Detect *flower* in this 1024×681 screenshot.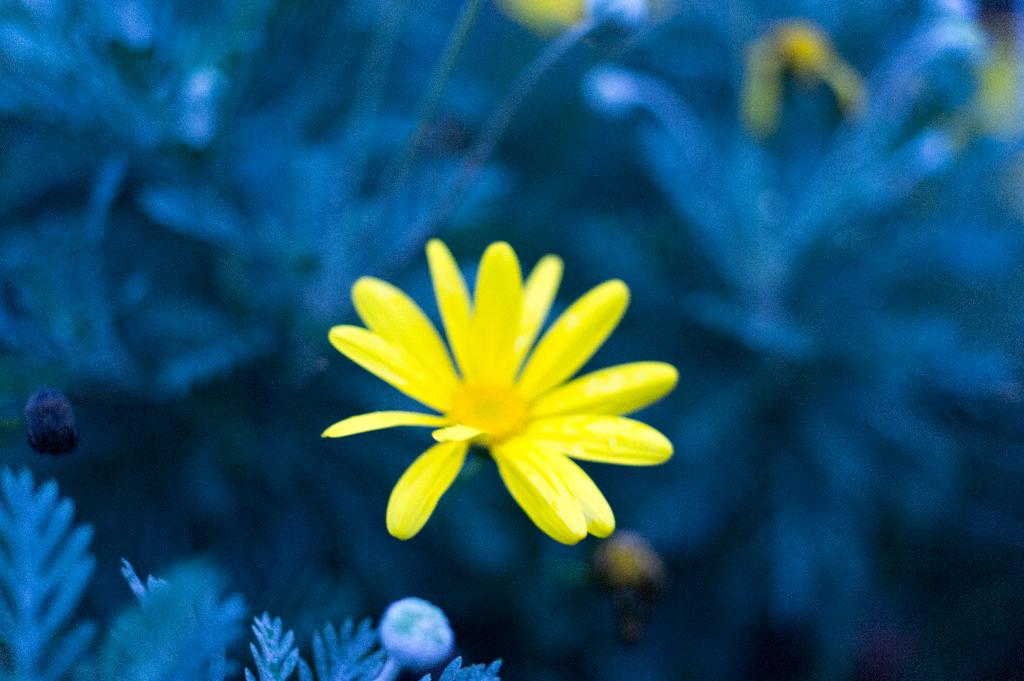
Detection: bbox=[323, 235, 681, 541].
